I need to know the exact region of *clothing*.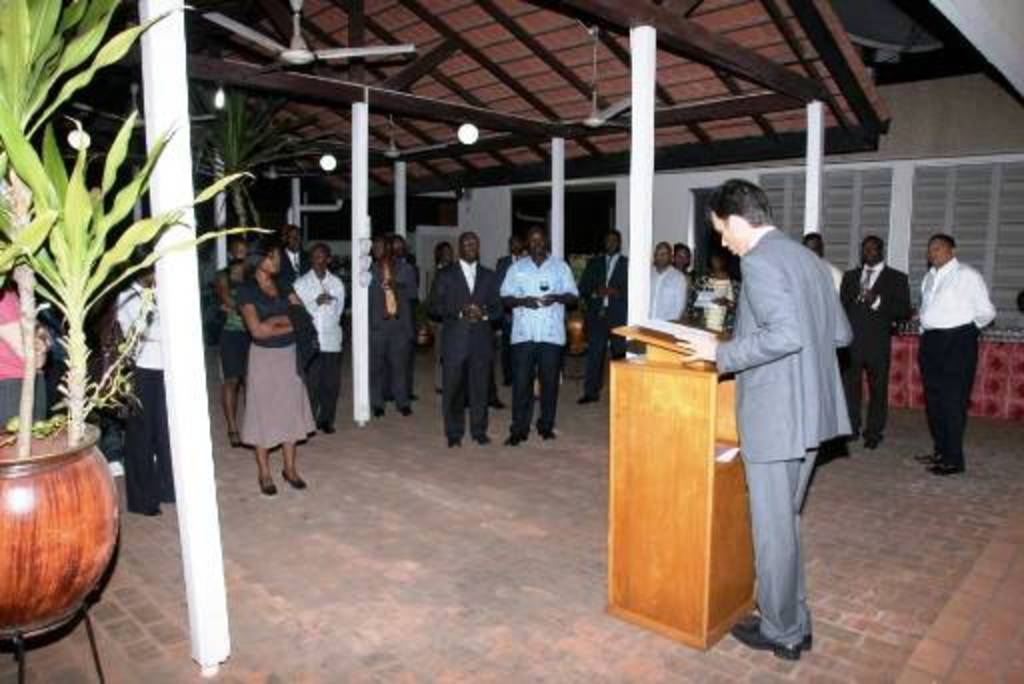
Region: 218:270:308:478.
